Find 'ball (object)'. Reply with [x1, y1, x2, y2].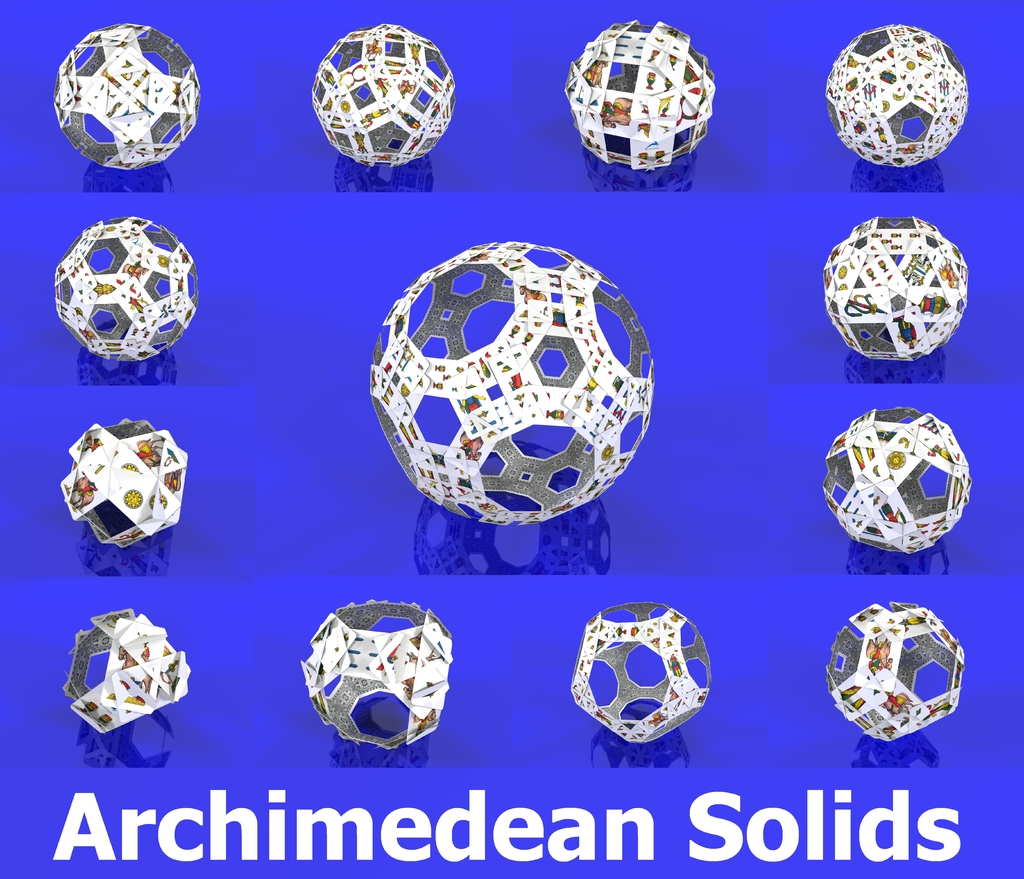
[825, 26, 963, 167].
